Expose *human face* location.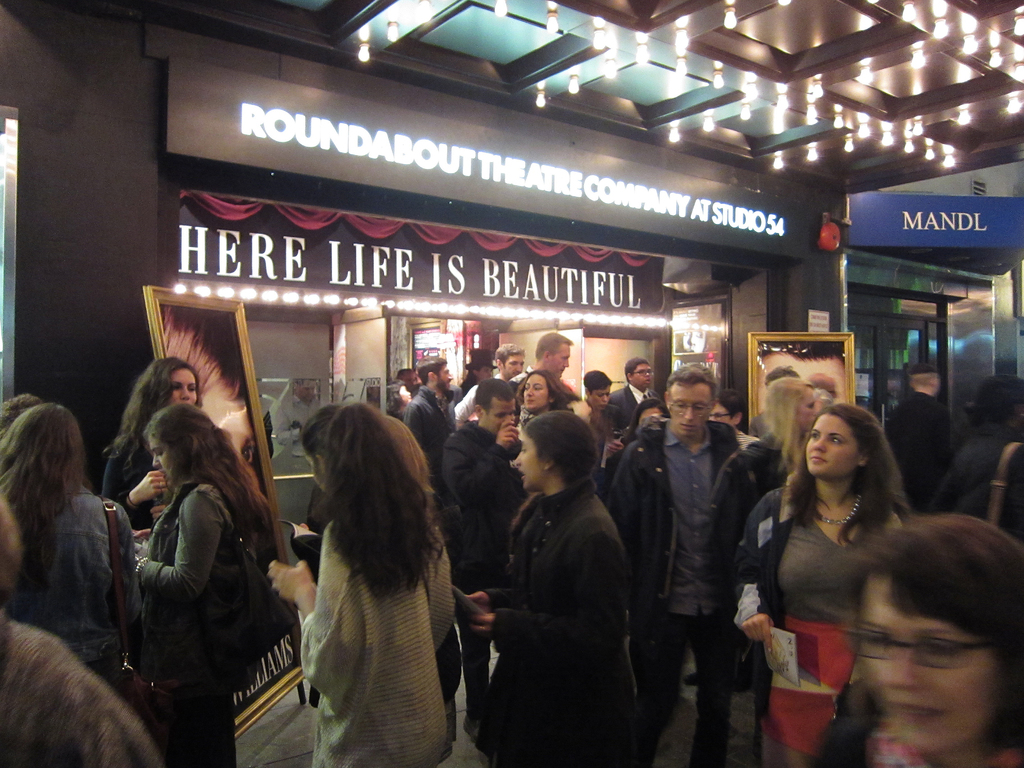
Exposed at bbox(503, 356, 529, 376).
